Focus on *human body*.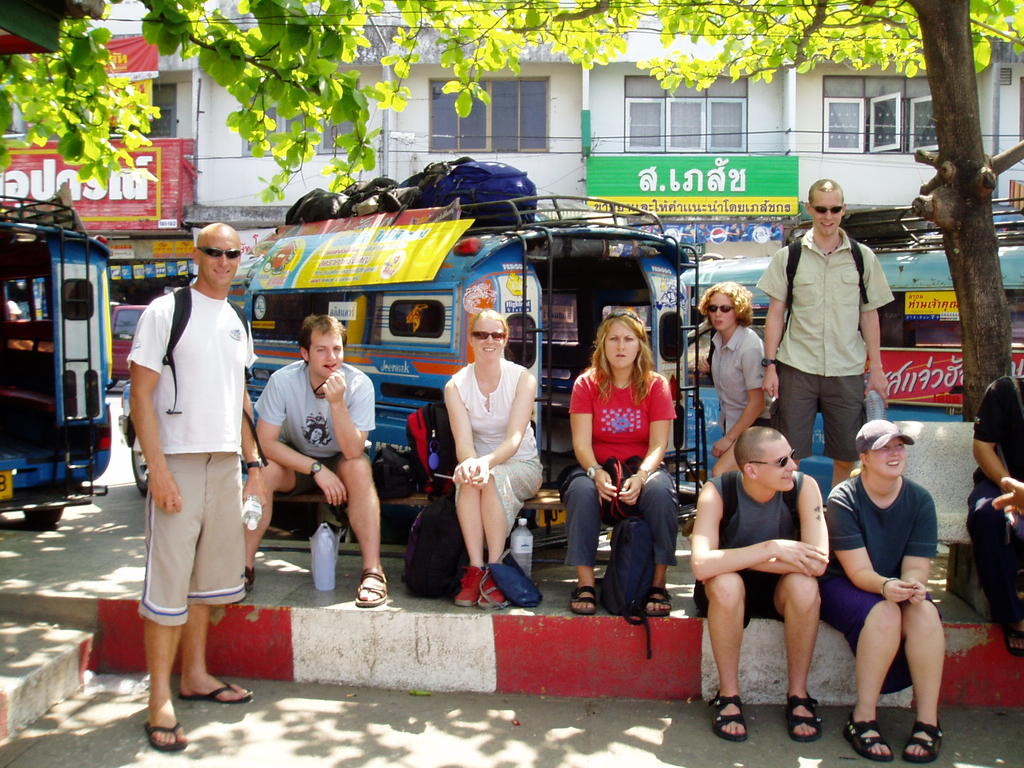
Focused at {"x1": 690, "y1": 325, "x2": 772, "y2": 477}.
